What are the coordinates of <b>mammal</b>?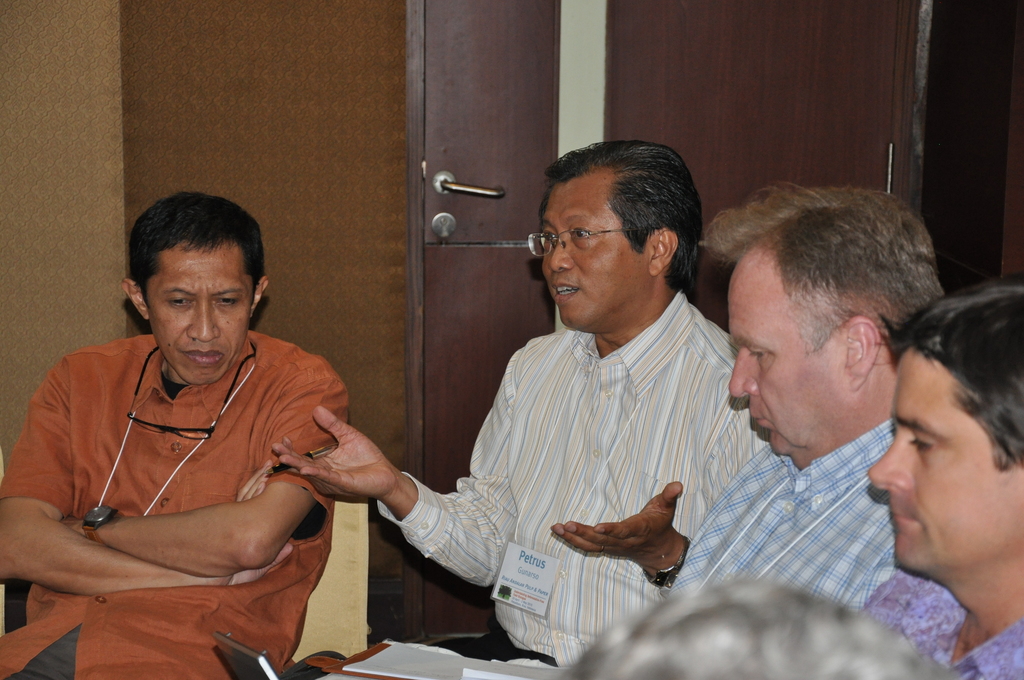
box(862, 271, 1023, 679).
